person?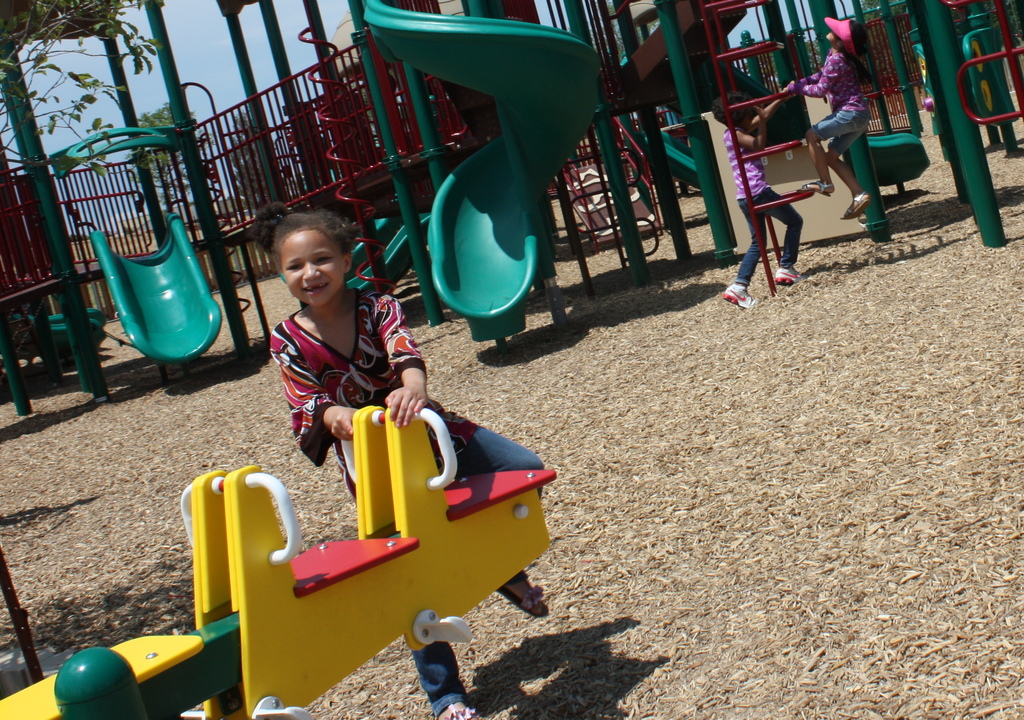
locate(794, 36, 879, 281)
